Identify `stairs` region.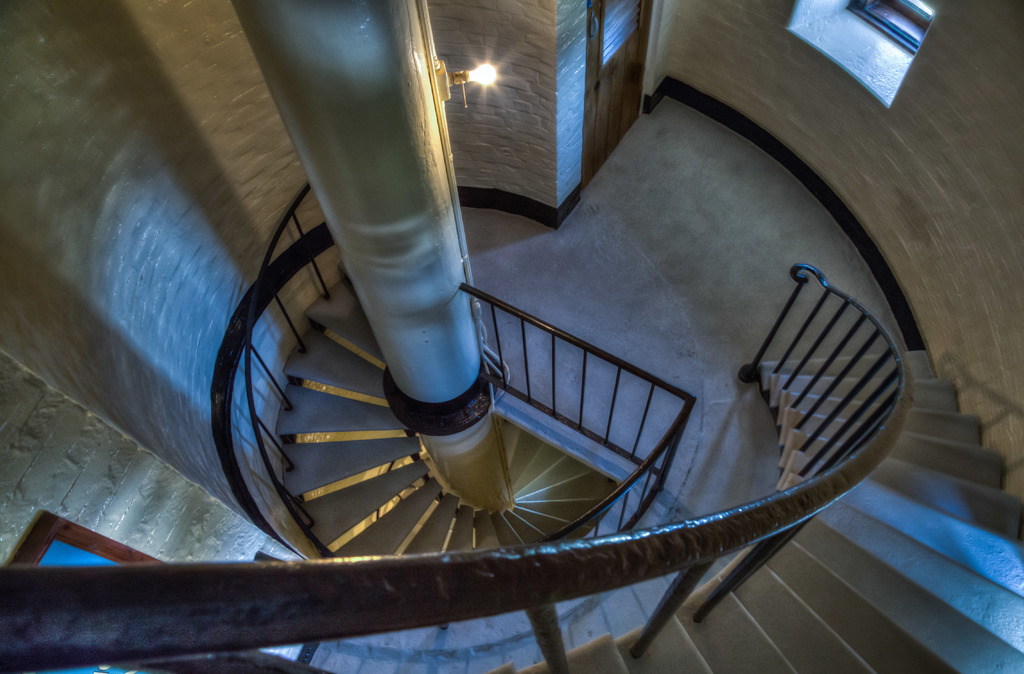
Region: select_region(270, 275, 620, 558).
